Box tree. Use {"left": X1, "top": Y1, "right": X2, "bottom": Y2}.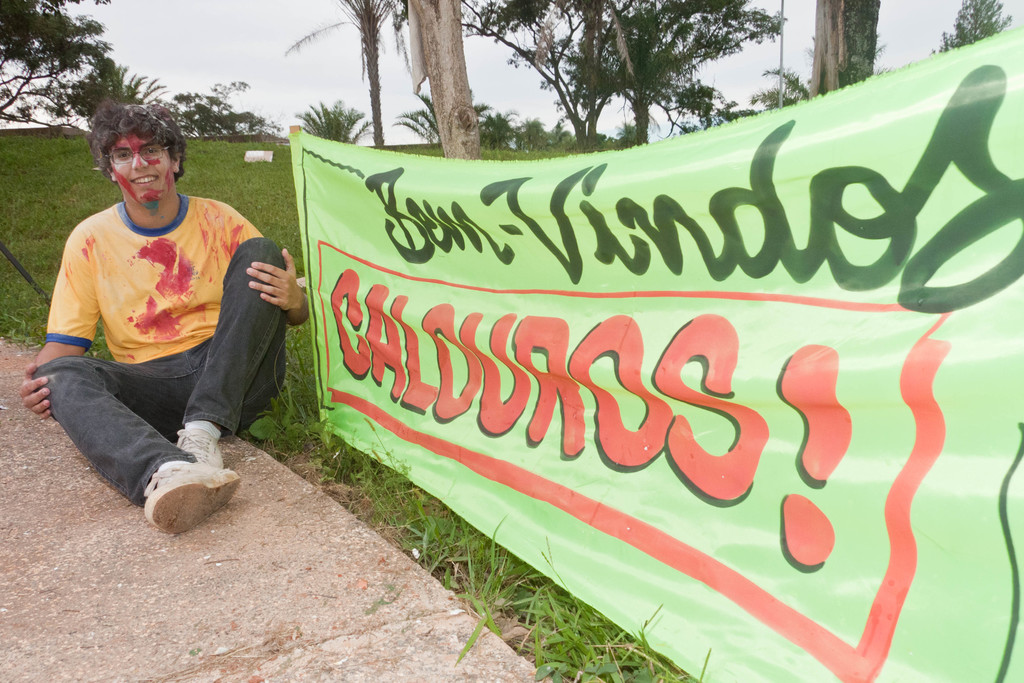
{"left": 467, "top": 0, "right": 807, "bottom": 156}.
